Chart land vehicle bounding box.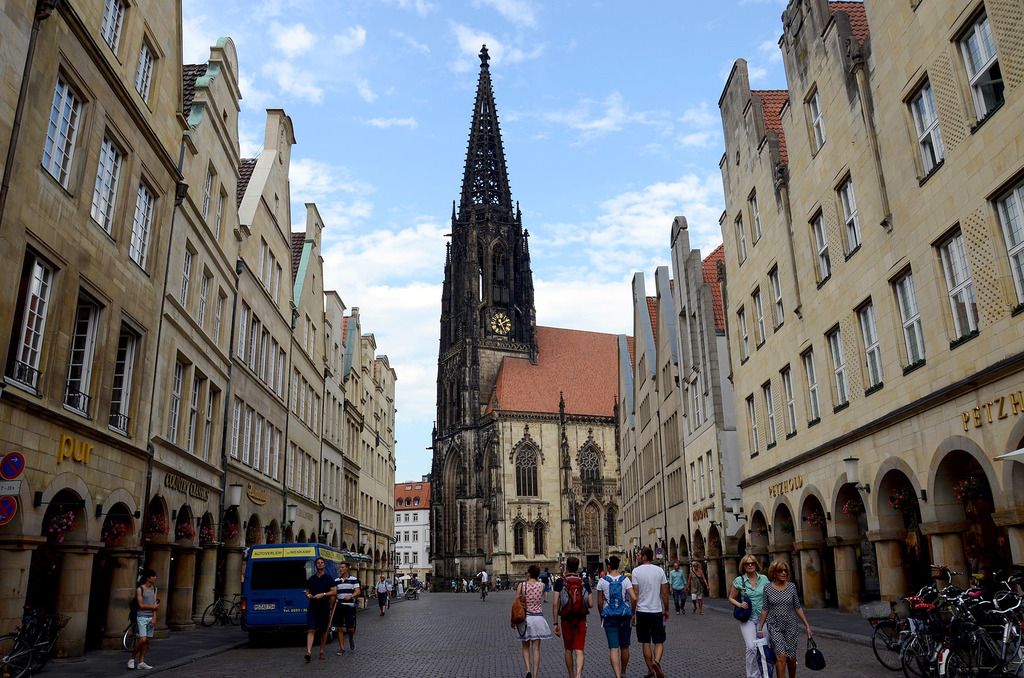
Charted: <bbox>197, 590, 239, 628</bbox>.
